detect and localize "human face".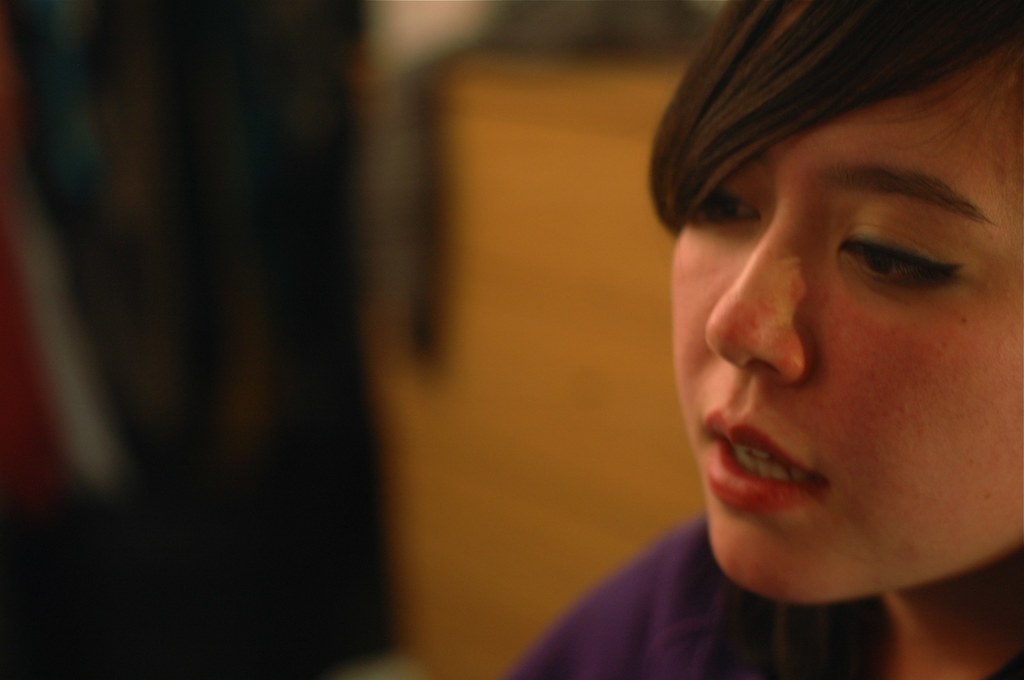
Localized at x1=673 y1=46 x2=1023 y2=605.
